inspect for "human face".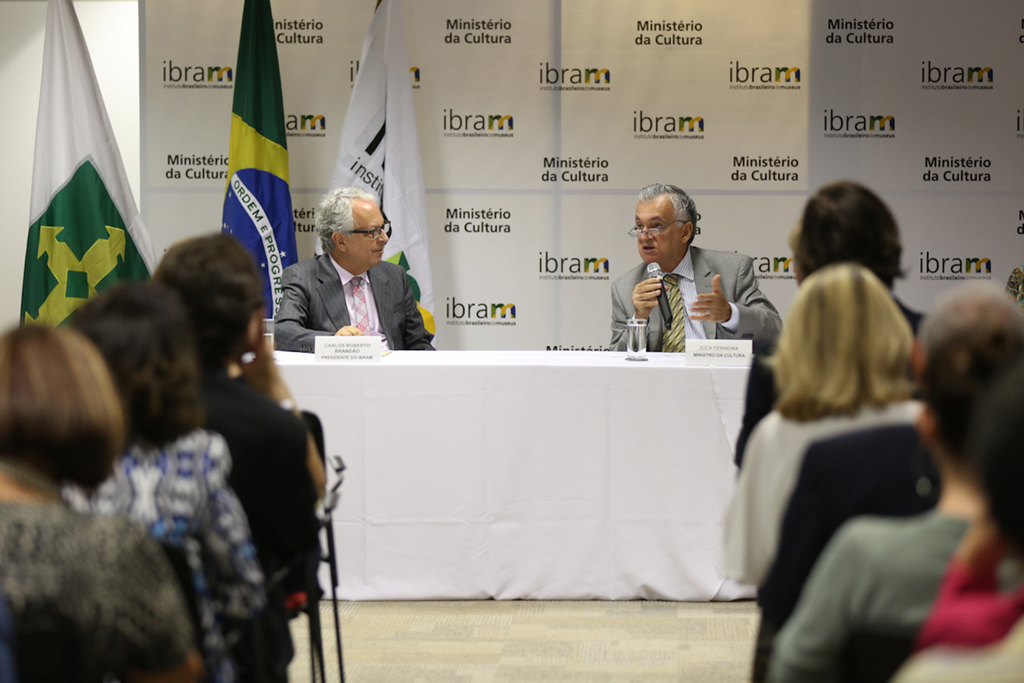
Inspection: (left=630, top=197, right=673, bottom=263).
